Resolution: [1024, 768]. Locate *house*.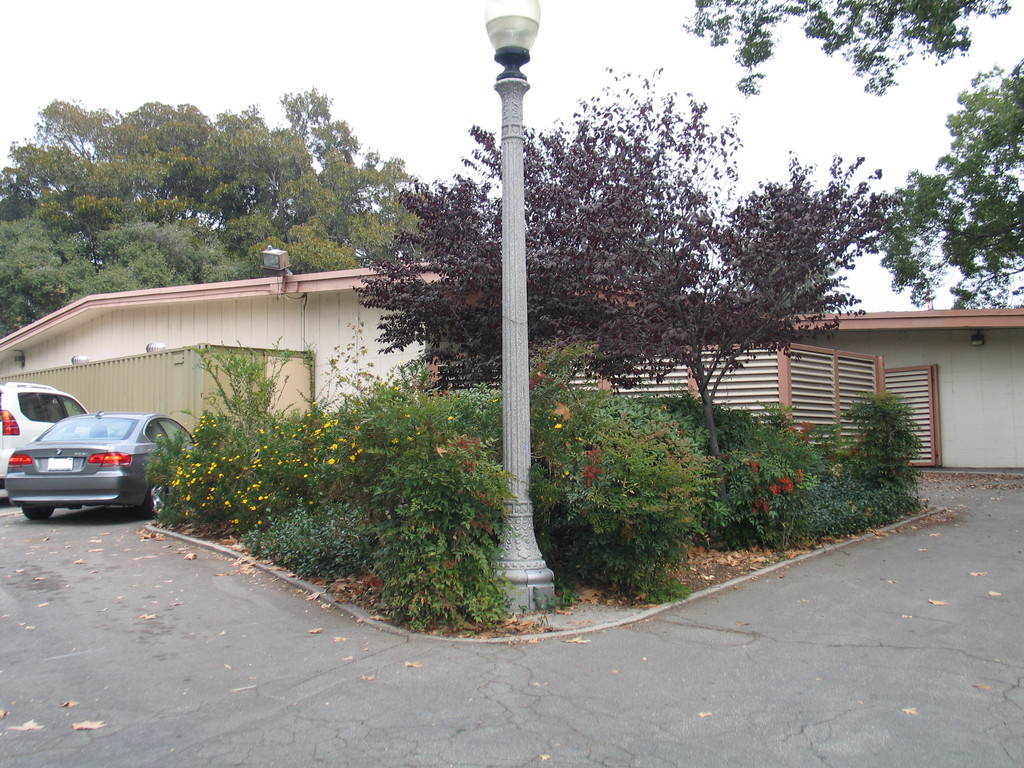
<box>0,274,479,443</box>.
